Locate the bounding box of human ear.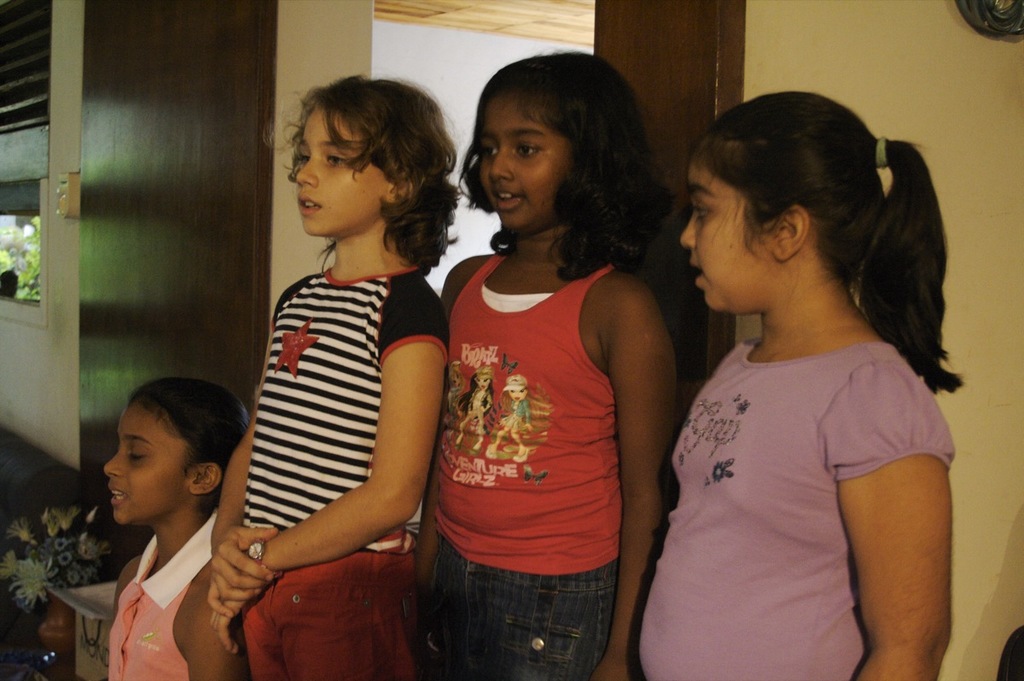
Bounding box: left=771, top=206, right=807, bottom=259.
